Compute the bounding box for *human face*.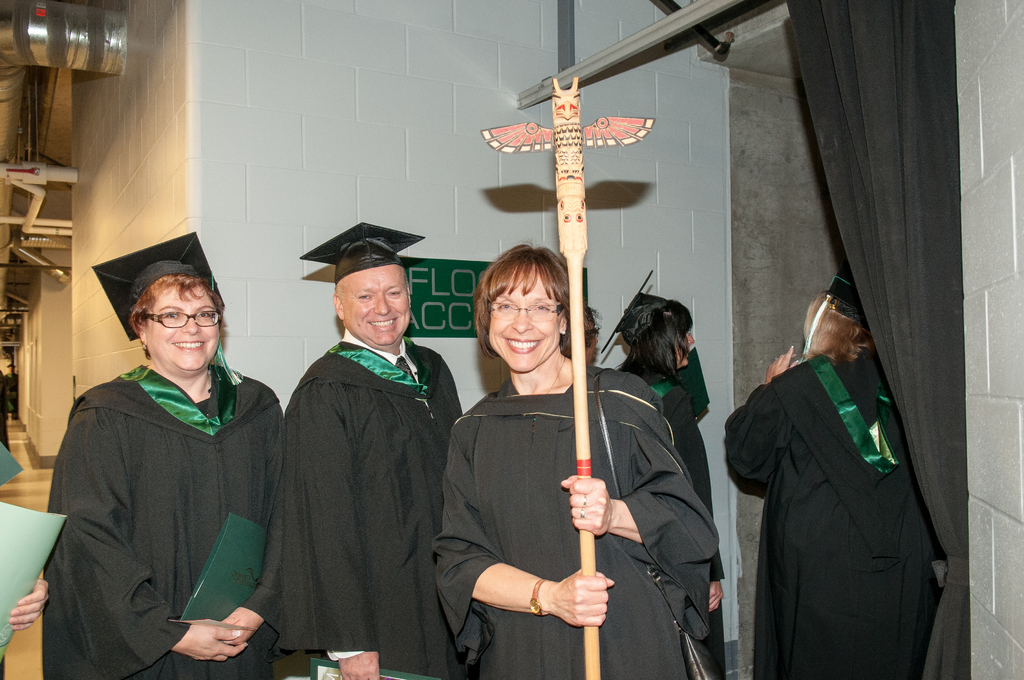
bbox(485, 280, 556, 374).
